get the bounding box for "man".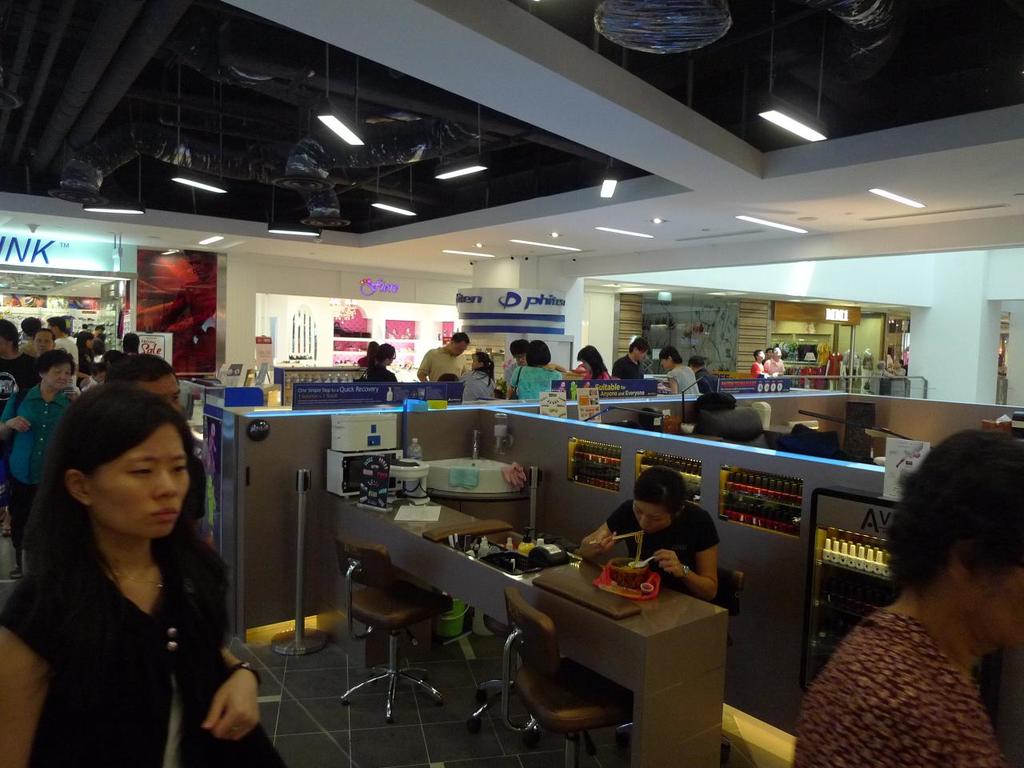
(left=746, top=348, right=769, bottom=386).
